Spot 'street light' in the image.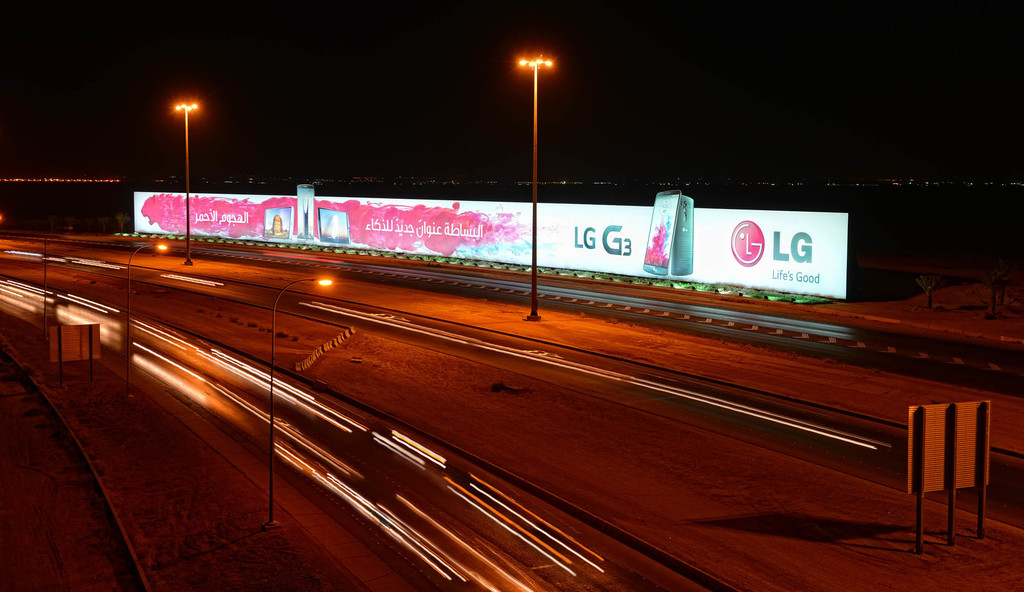
'street light' found at 267:275:335:531.
